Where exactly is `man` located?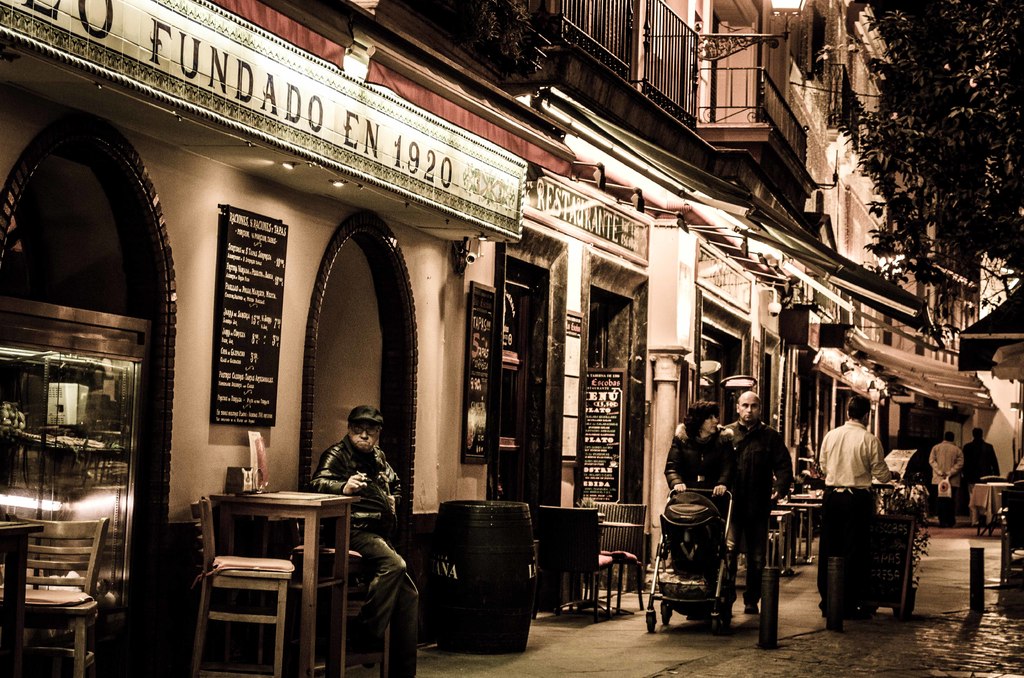
Its bounding box is (817, 394, 900, 640).
